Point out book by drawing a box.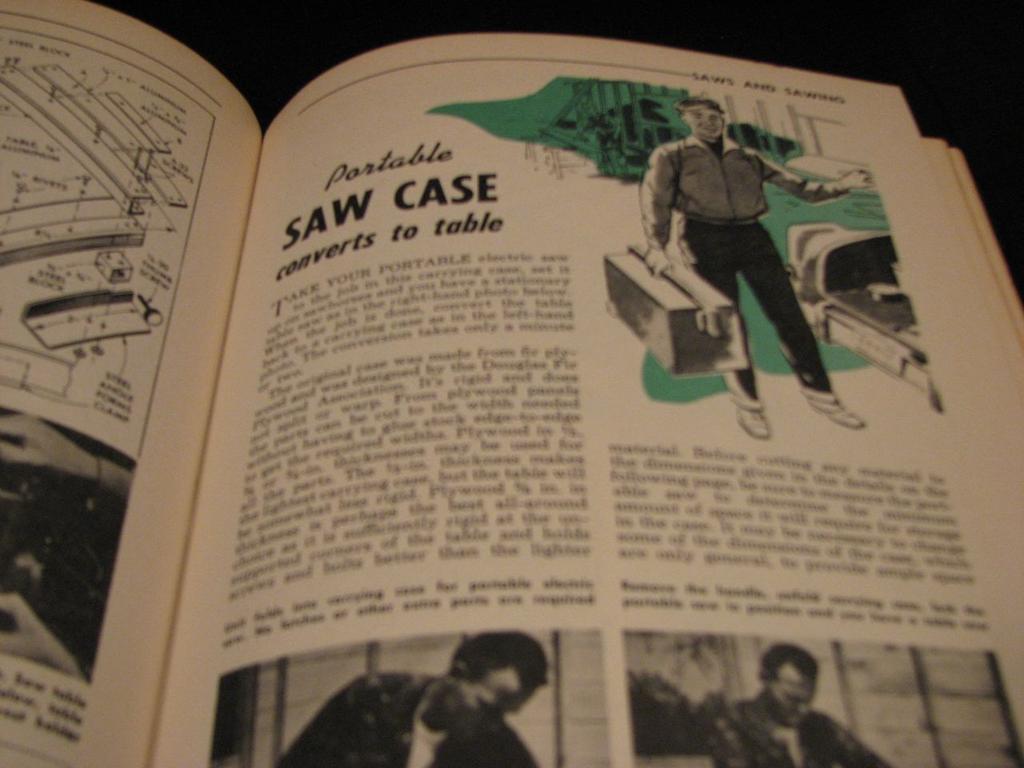
<region>0, 0, 1023, 767</region>.
